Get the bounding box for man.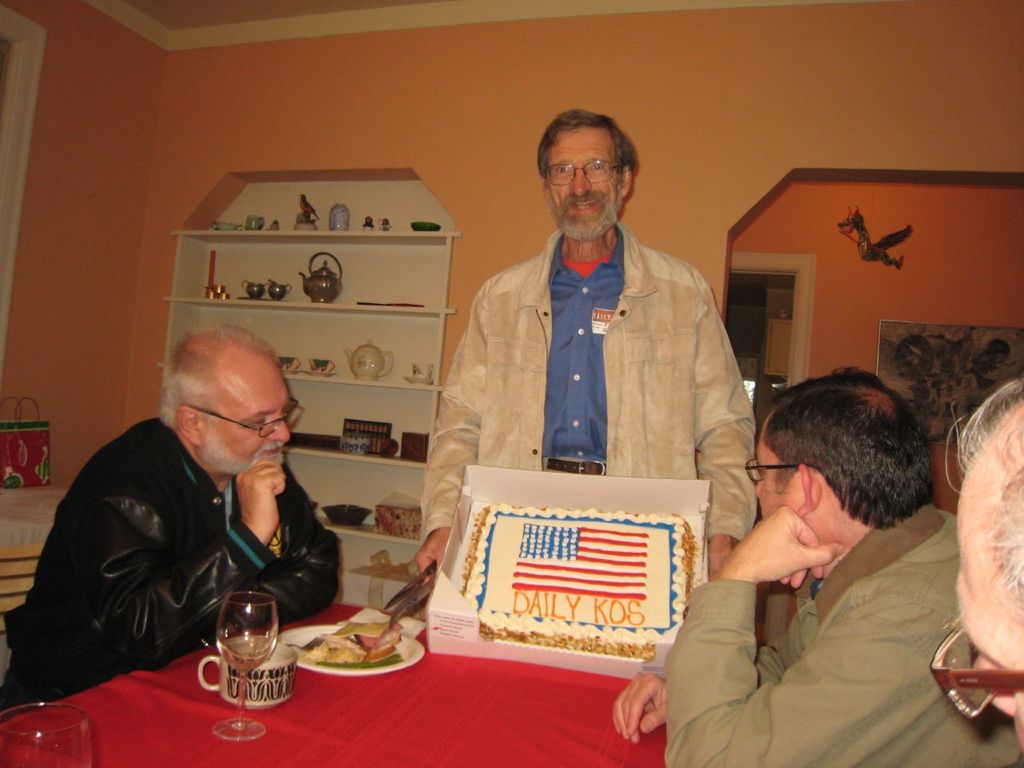
[926,382,1023,767].
